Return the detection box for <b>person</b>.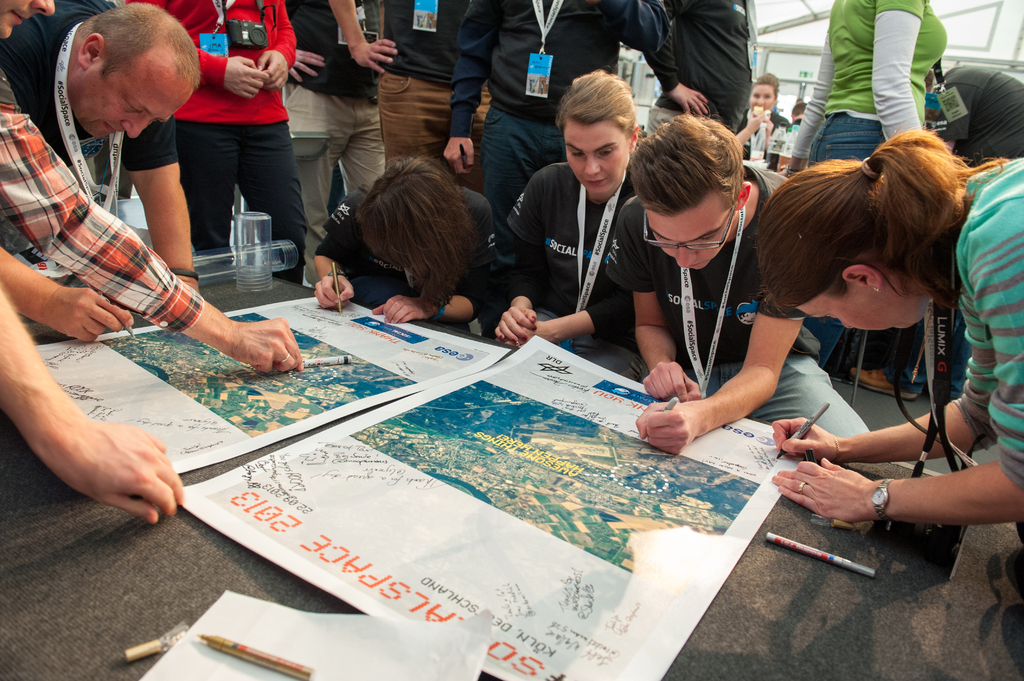
(125,0,310,283).
